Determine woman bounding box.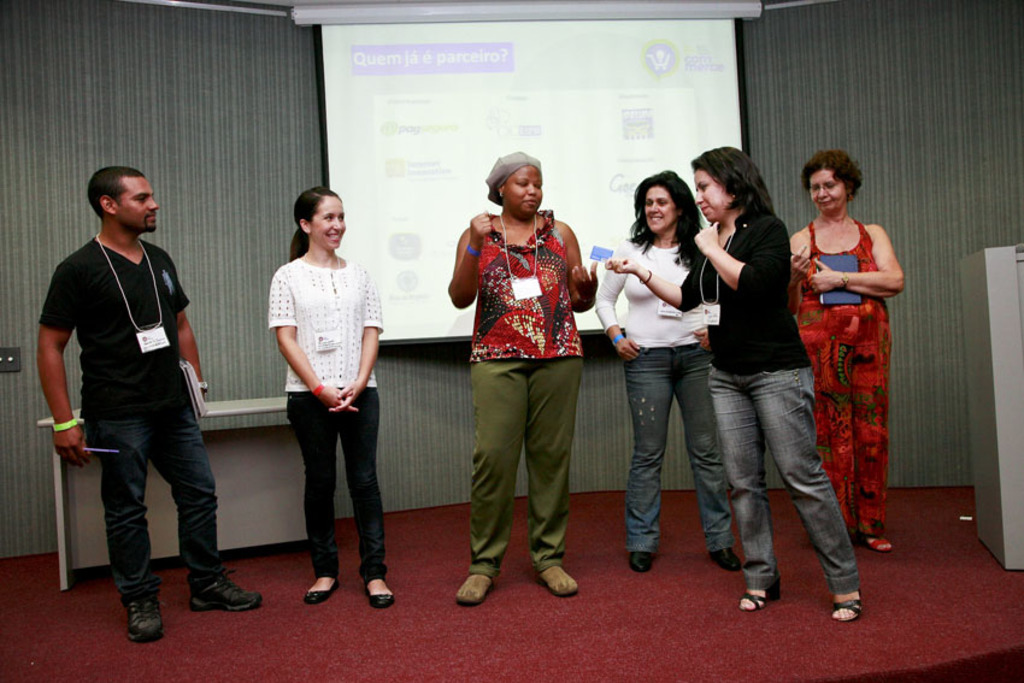
Determined: (left=266, top=186, right=395, bottom=606).
